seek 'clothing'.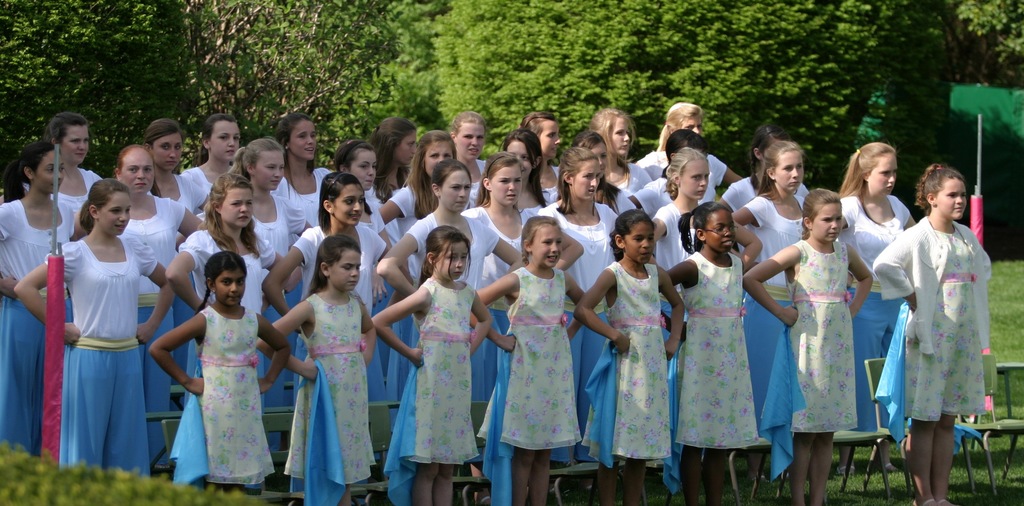
<region>595, 254, 670, 447</region>.
